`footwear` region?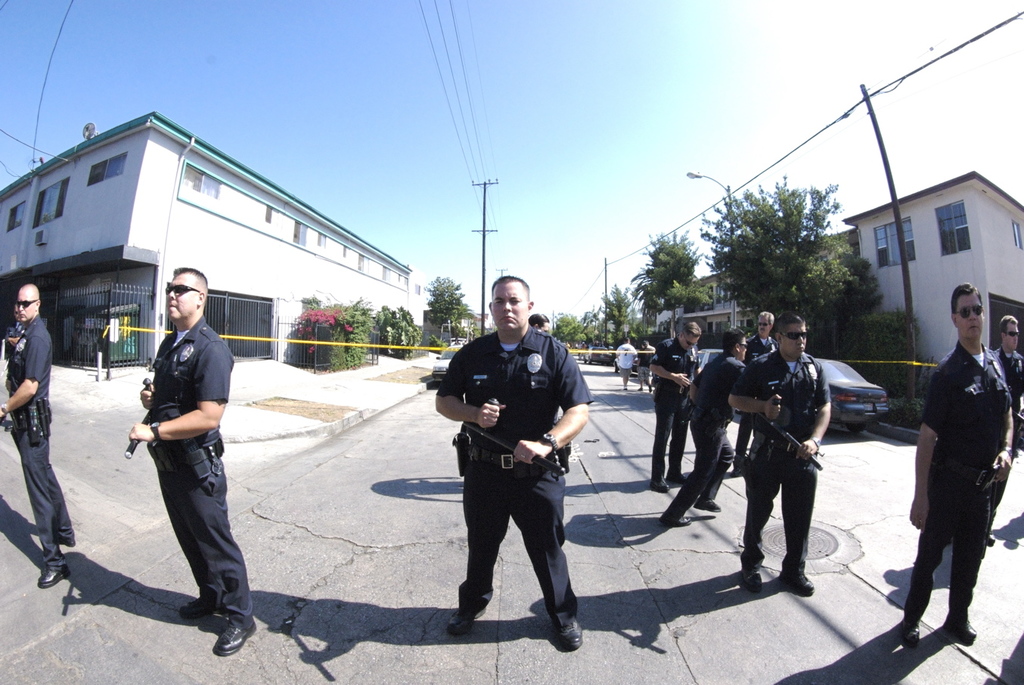
<box>448,607,489,635</box>
